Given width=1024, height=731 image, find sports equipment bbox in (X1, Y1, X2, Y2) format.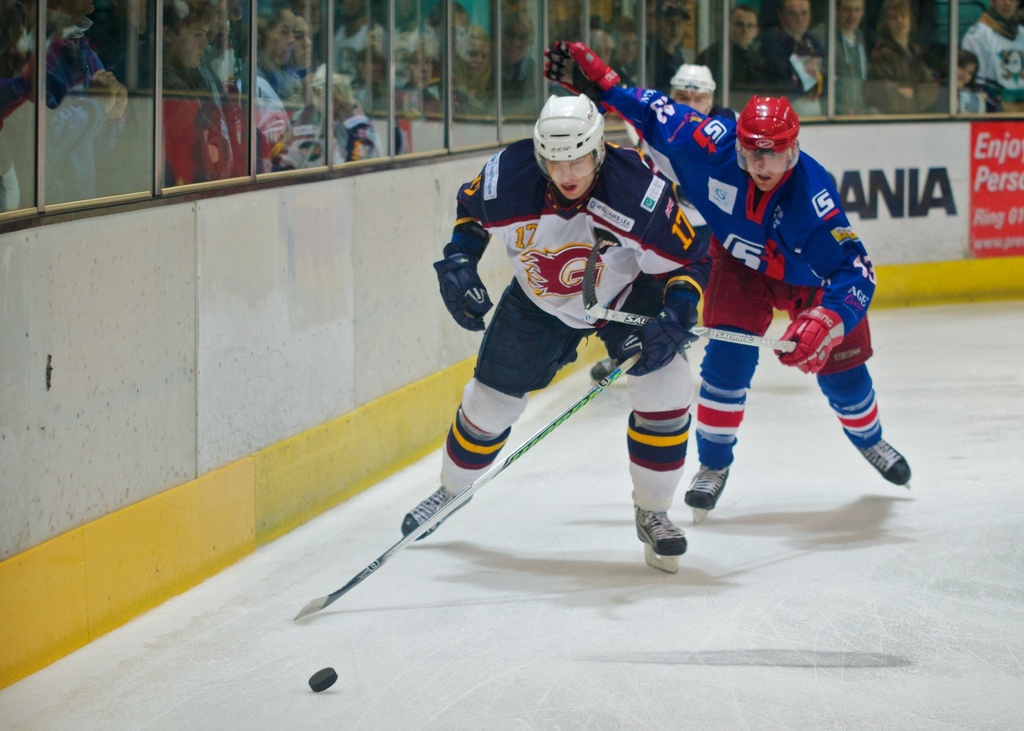
(303, 669, 339, 696).
